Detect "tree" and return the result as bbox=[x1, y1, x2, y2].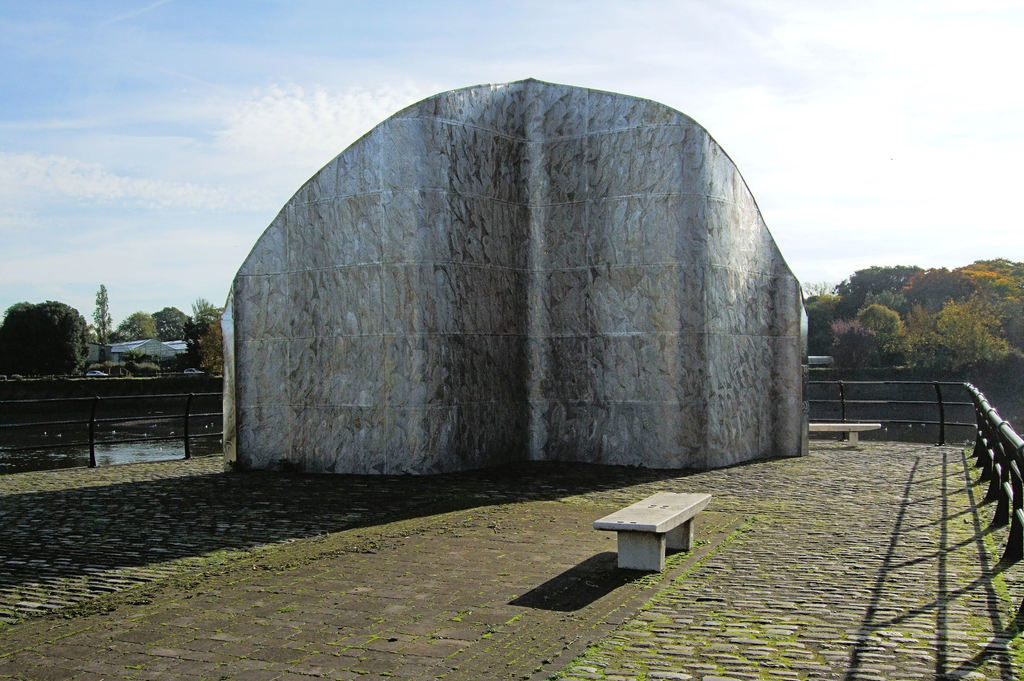
bbox=[7, 283, 80, 378].
